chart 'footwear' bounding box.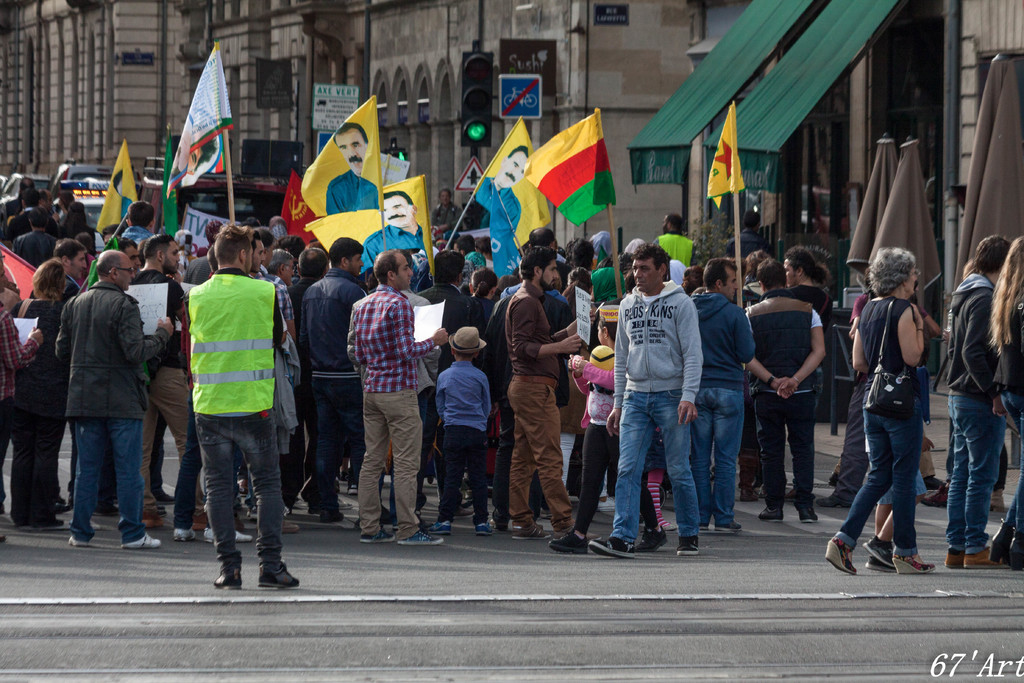
Charted: x1=70 y1=532 x2=88 y2=544.
